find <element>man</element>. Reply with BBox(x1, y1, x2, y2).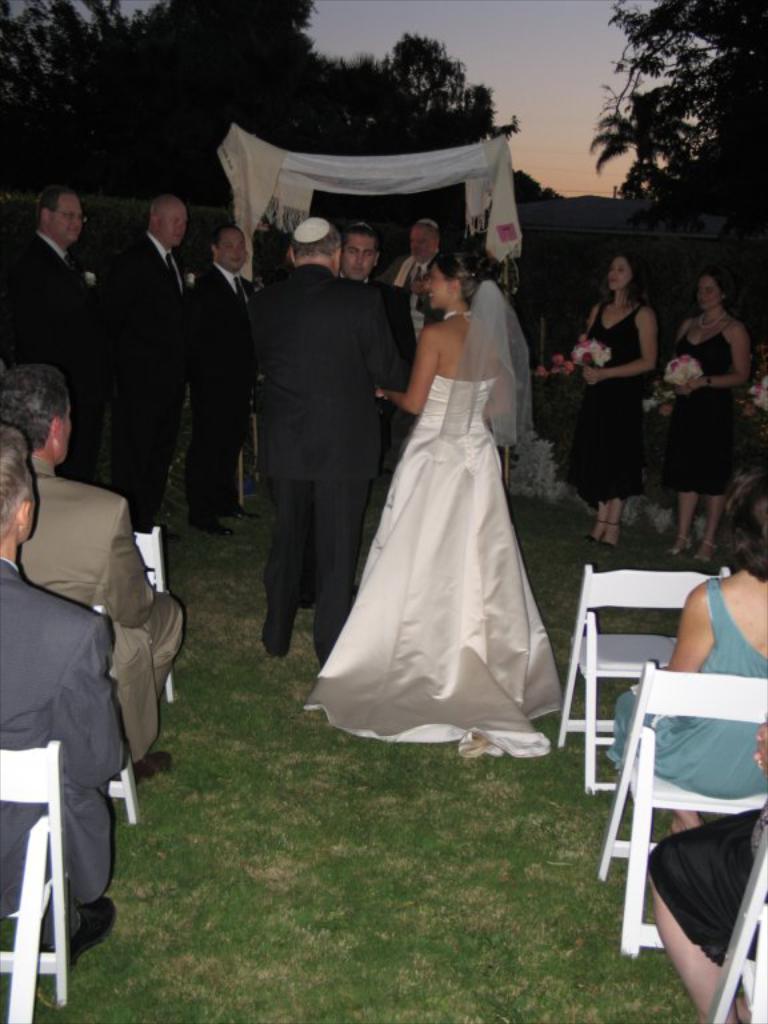
BBox(315, 216, 421, 609).
